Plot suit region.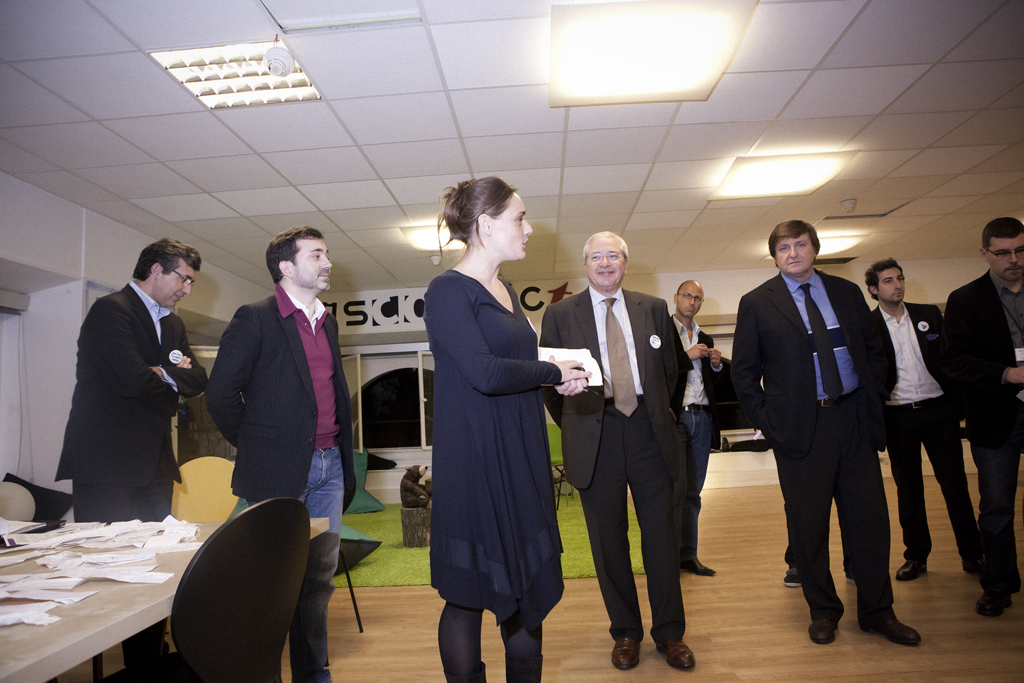
Plotted at [867, 302, 964, 552].
